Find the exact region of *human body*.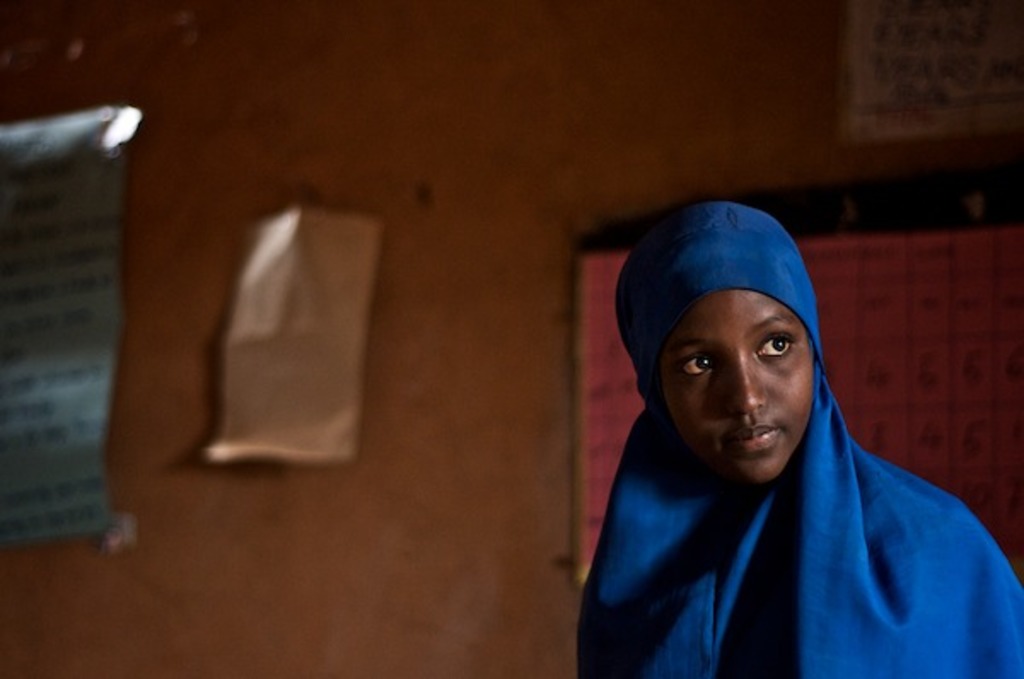
Exact region: bbox=(577, 196, 959, 678).
